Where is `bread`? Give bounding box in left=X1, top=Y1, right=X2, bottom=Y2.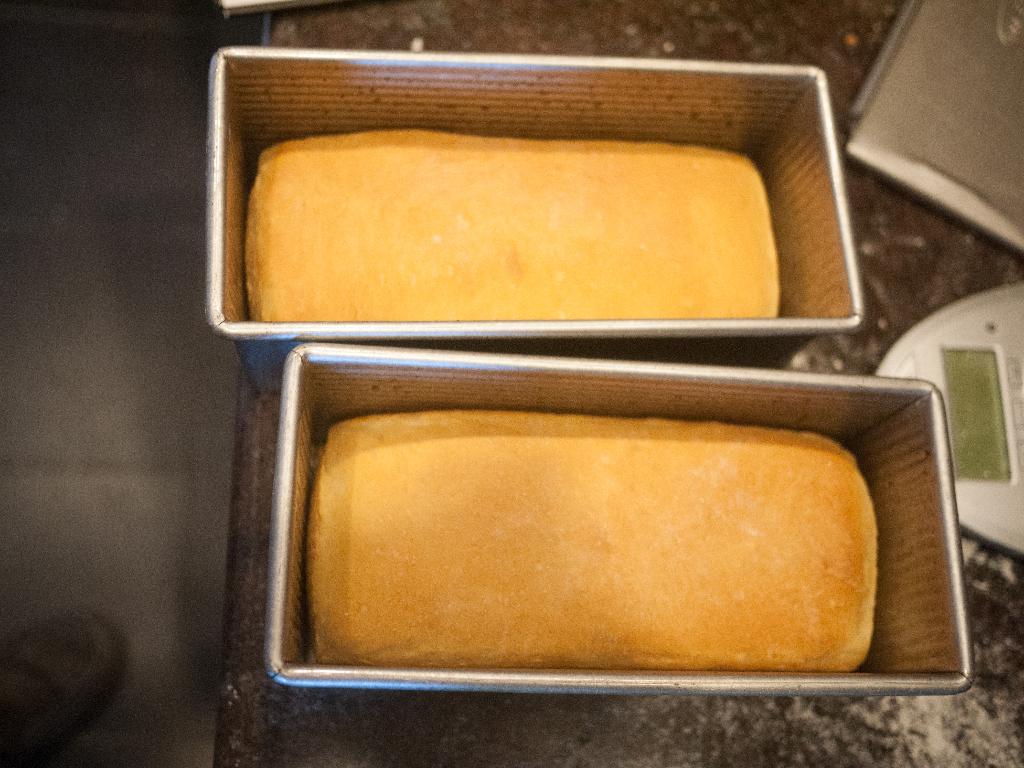
left=299, top=414, right=889, bottom=672.
